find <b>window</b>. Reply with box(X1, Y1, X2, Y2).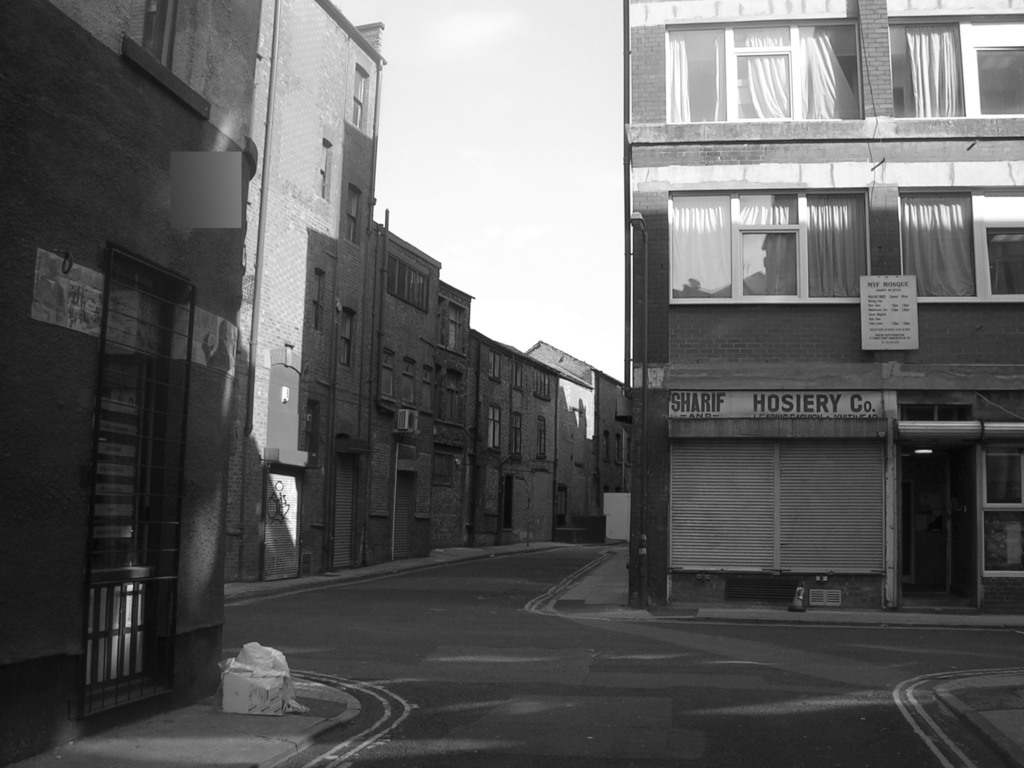
box(338, 306, 363, 364).
